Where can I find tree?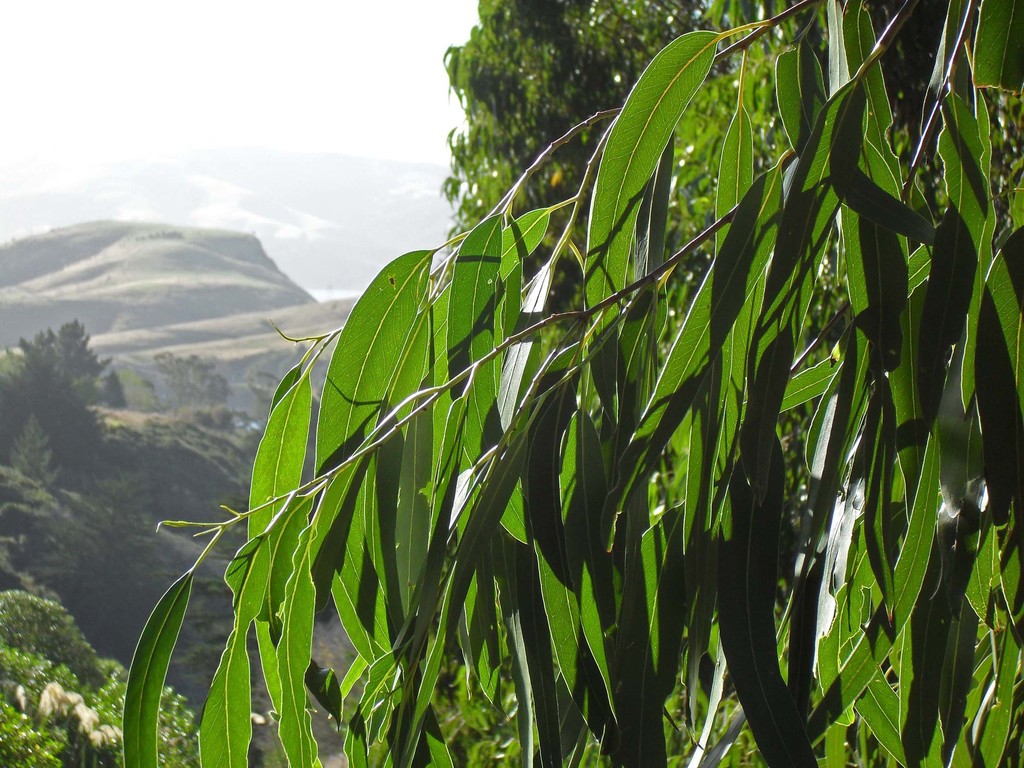
You can find it at 81/471/147/541.
